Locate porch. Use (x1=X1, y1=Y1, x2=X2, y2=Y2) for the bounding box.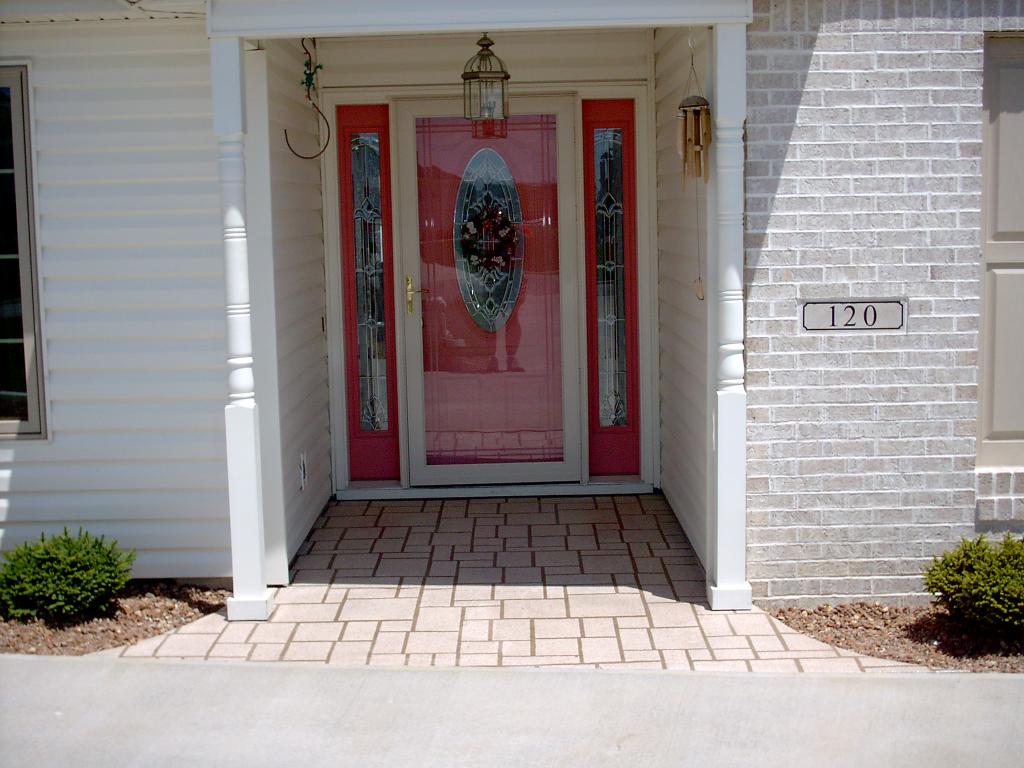
(x1=271, y1=488, x2=710, y2=615).
